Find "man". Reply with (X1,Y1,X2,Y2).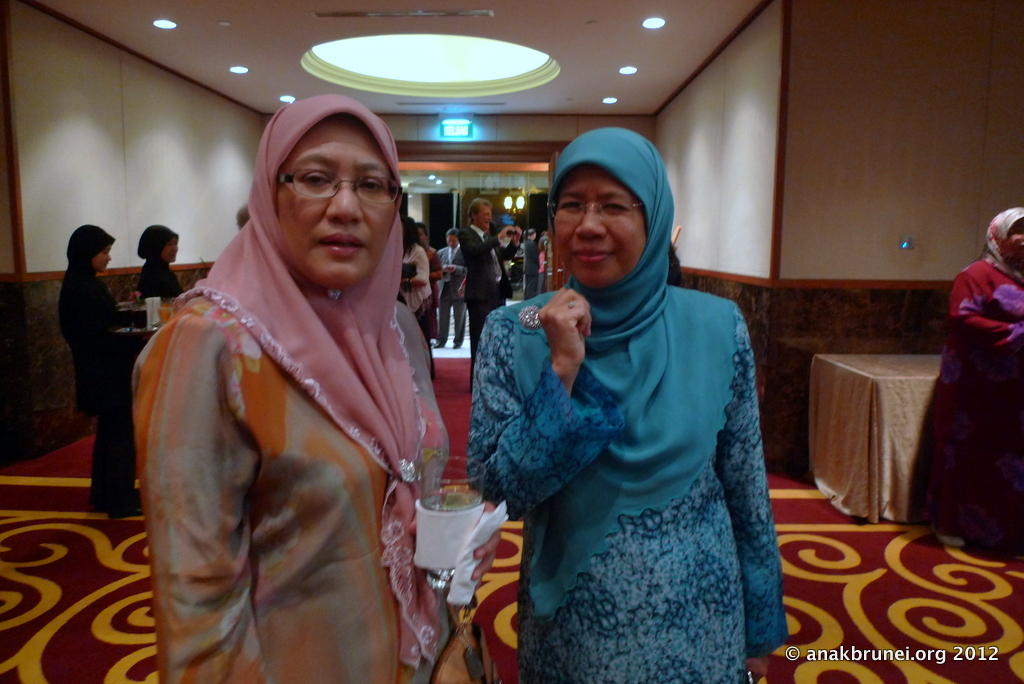
(521,224,544,300).
